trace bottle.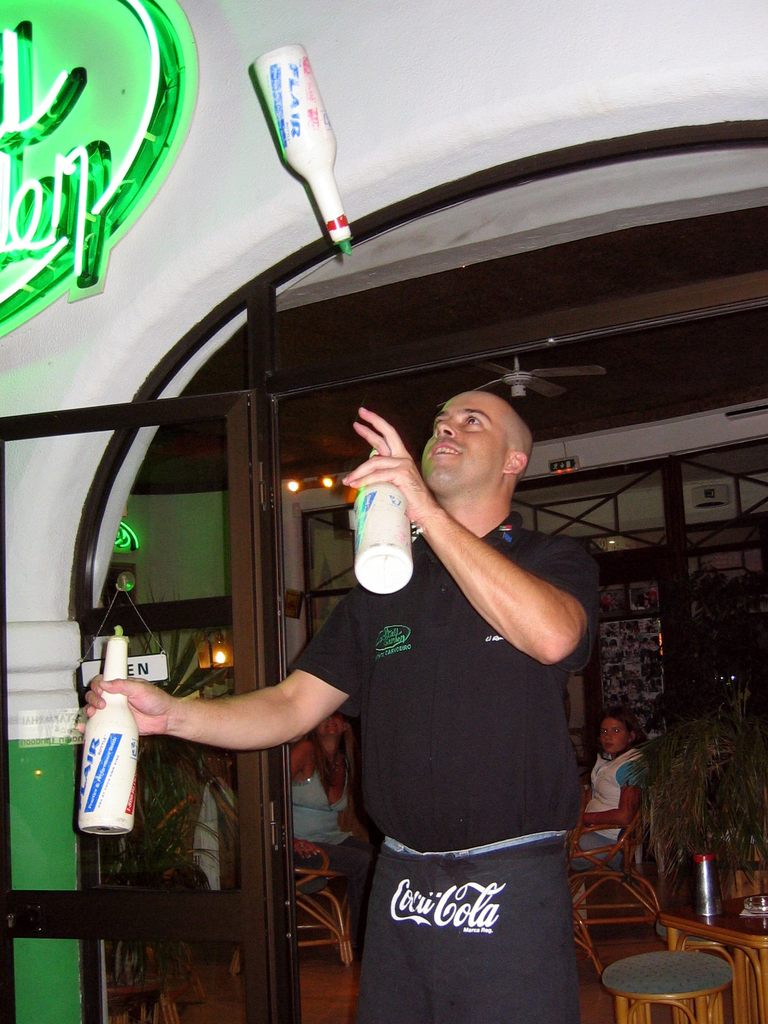
Traced to (60,647,153,845).
